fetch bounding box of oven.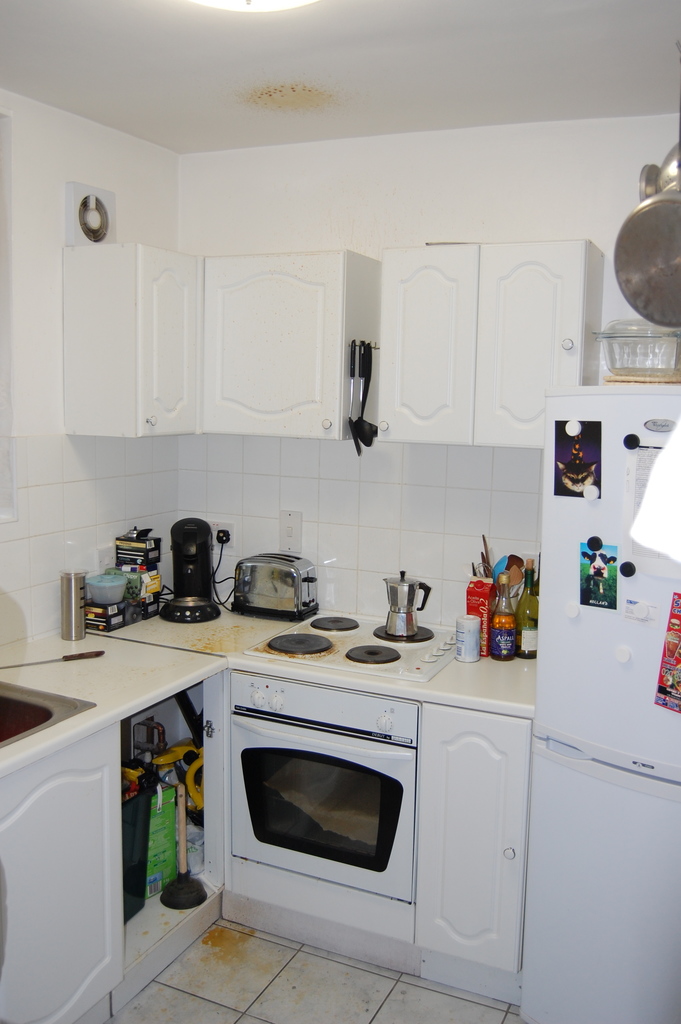
Bbox: <region>197, 657, 464, 929</region>.
